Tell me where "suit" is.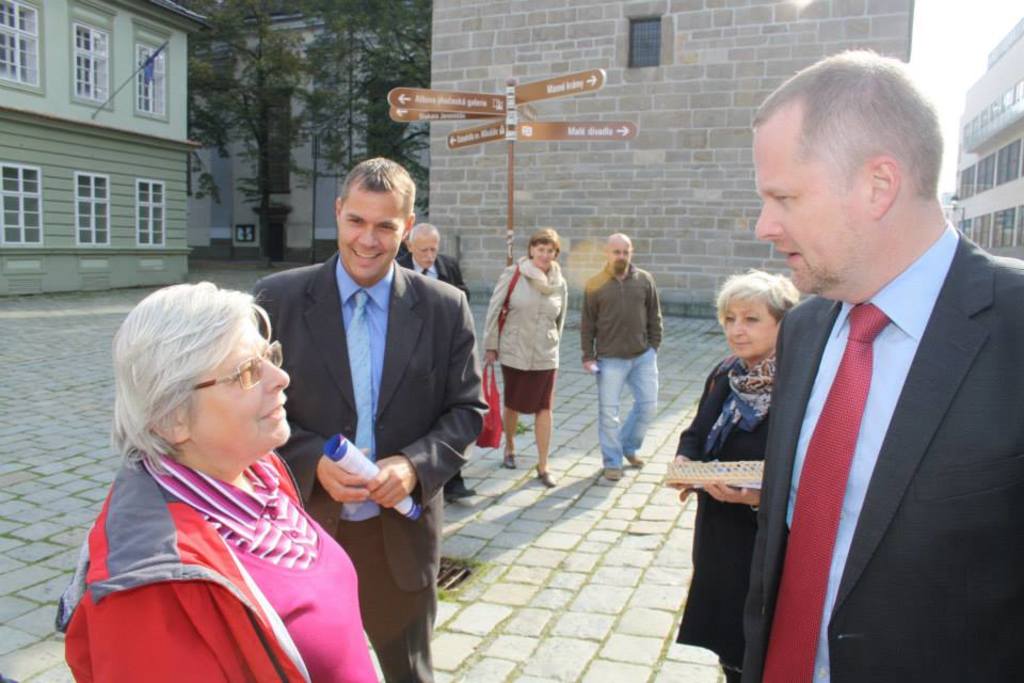
"suit" is at l=249, t=251, r=492, b=682.
